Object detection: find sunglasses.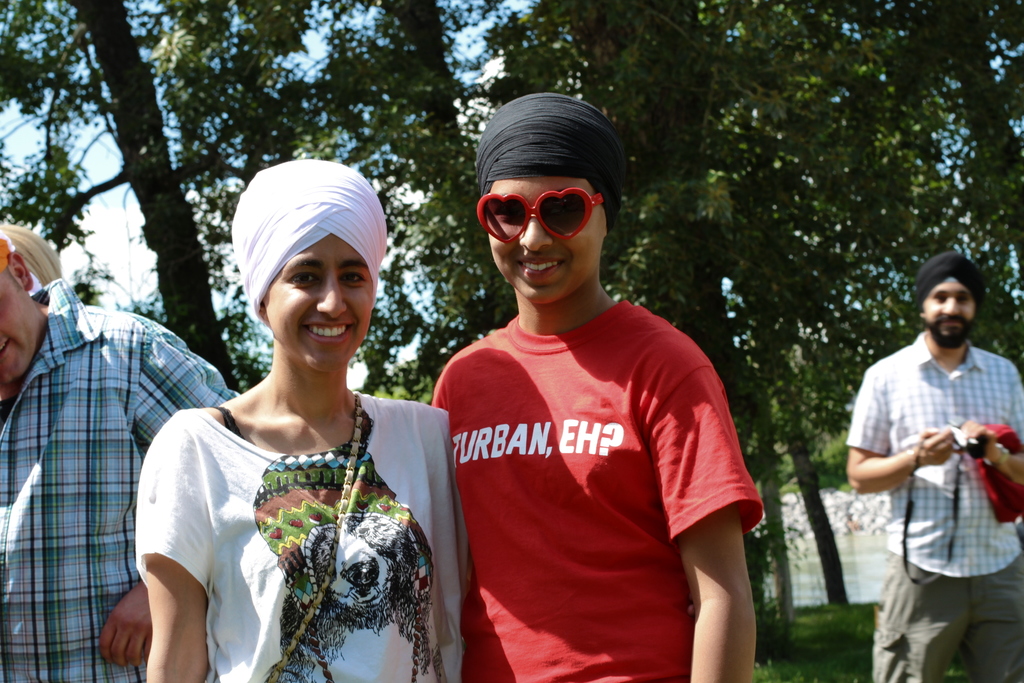
(476,186,605,245).
